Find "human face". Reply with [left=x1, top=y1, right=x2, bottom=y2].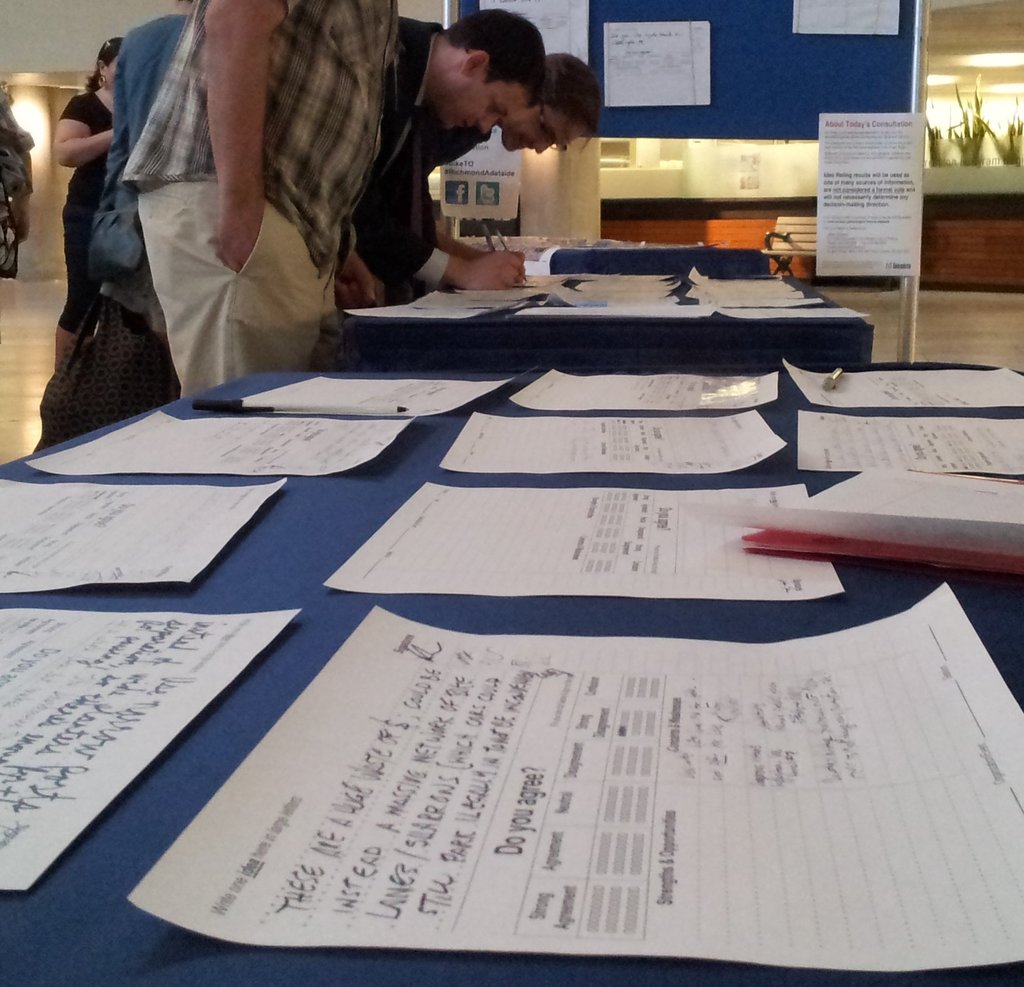
[left=108, top=52, right=120, bottom=87].
